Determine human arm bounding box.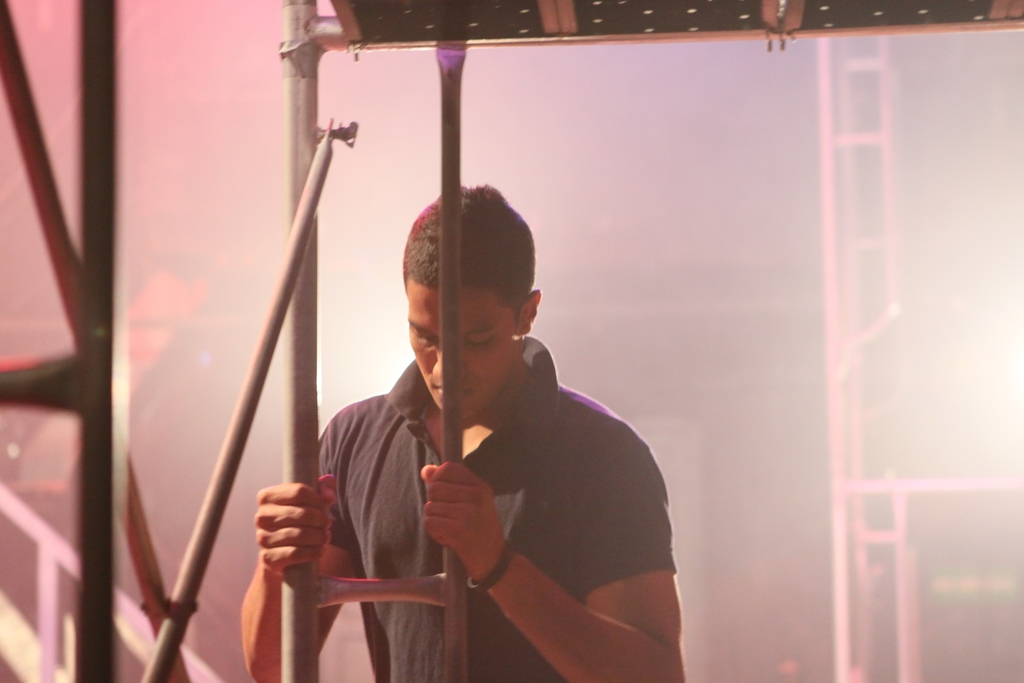
Determined: [419, 446, 692, 679].
